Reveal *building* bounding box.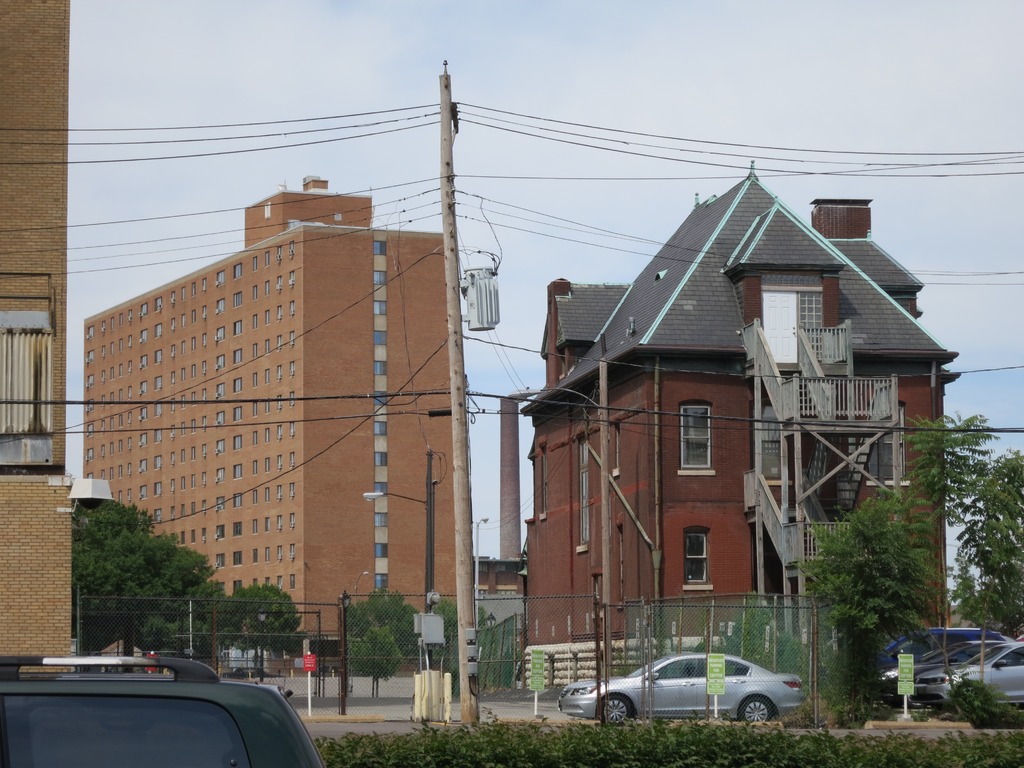
Revealed: rect(475, 561, 524, 596).
